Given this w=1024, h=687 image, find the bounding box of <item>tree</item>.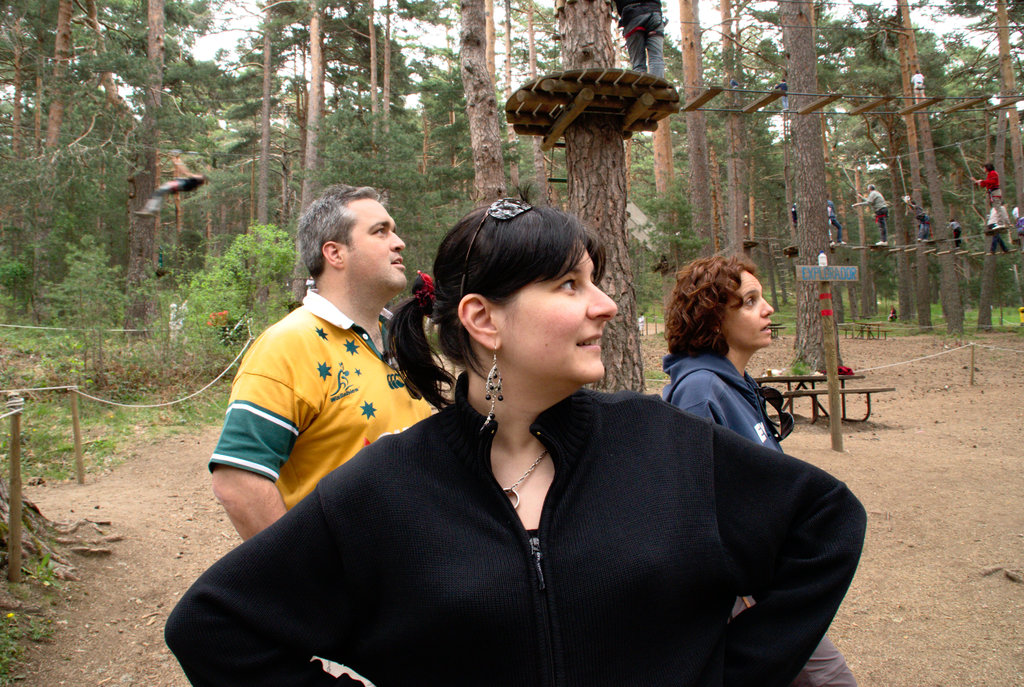
637 0 682 259.
